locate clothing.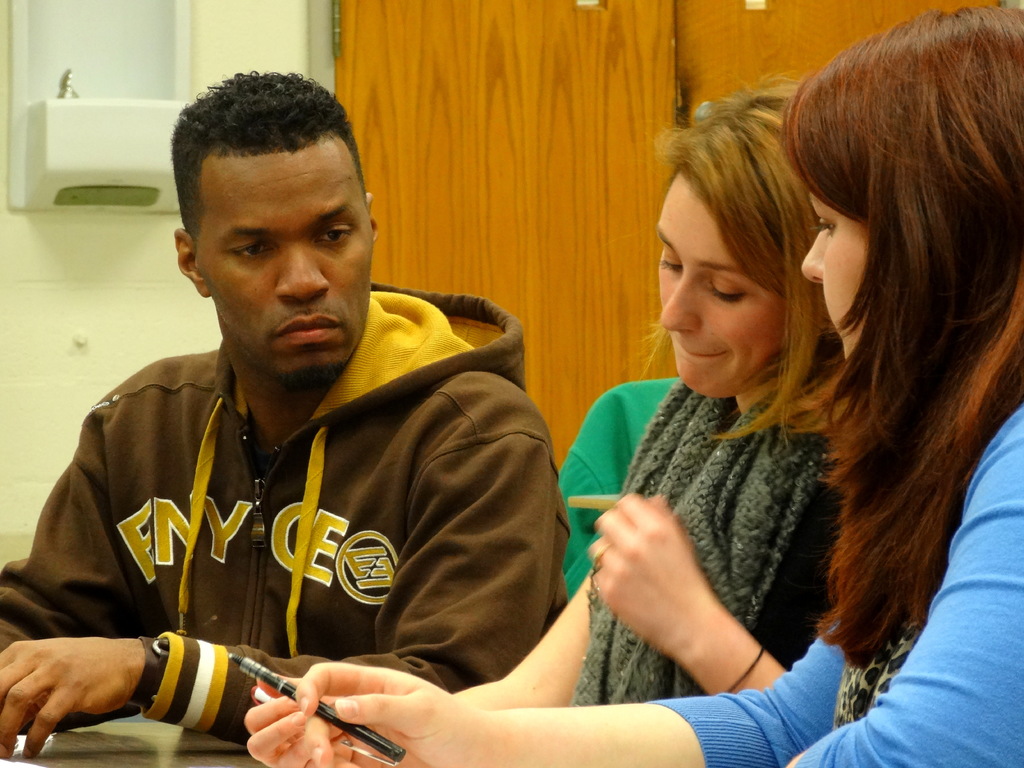
Bounding box: rect(556, 373, 682, 598).
